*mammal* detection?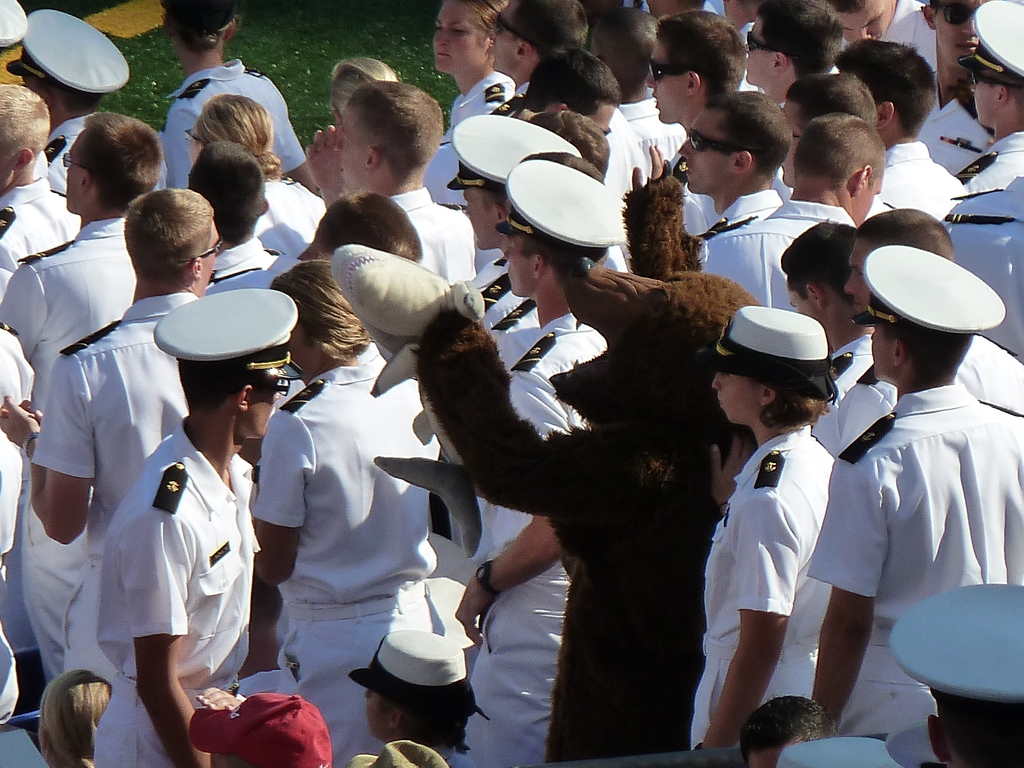
Rect(351, 739, 450, 767)
